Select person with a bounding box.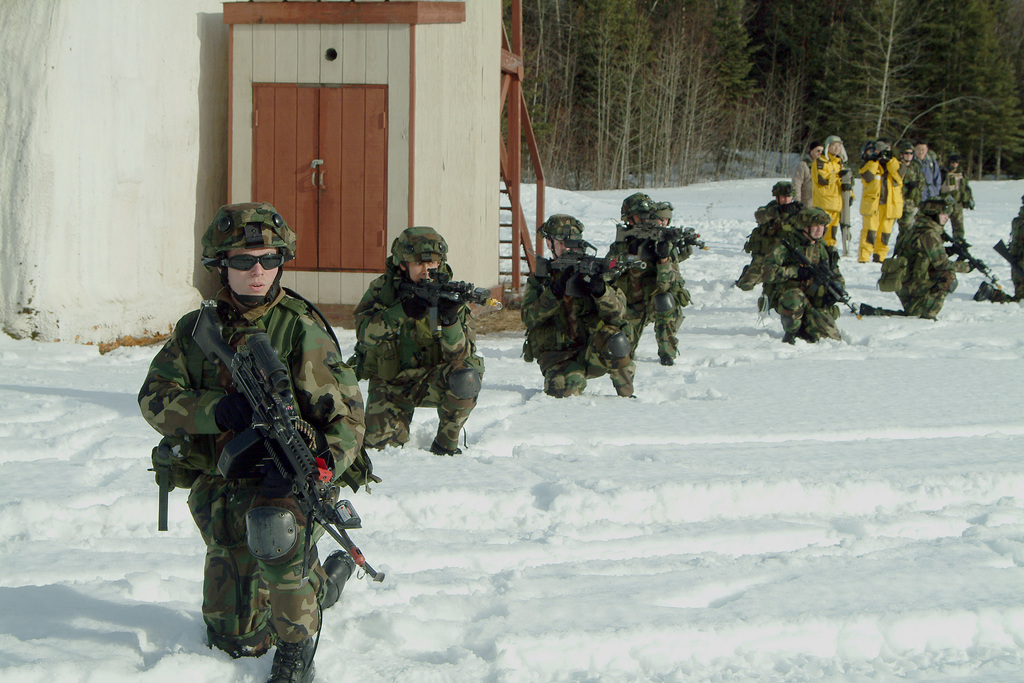
[793, 140, 823, 206].
